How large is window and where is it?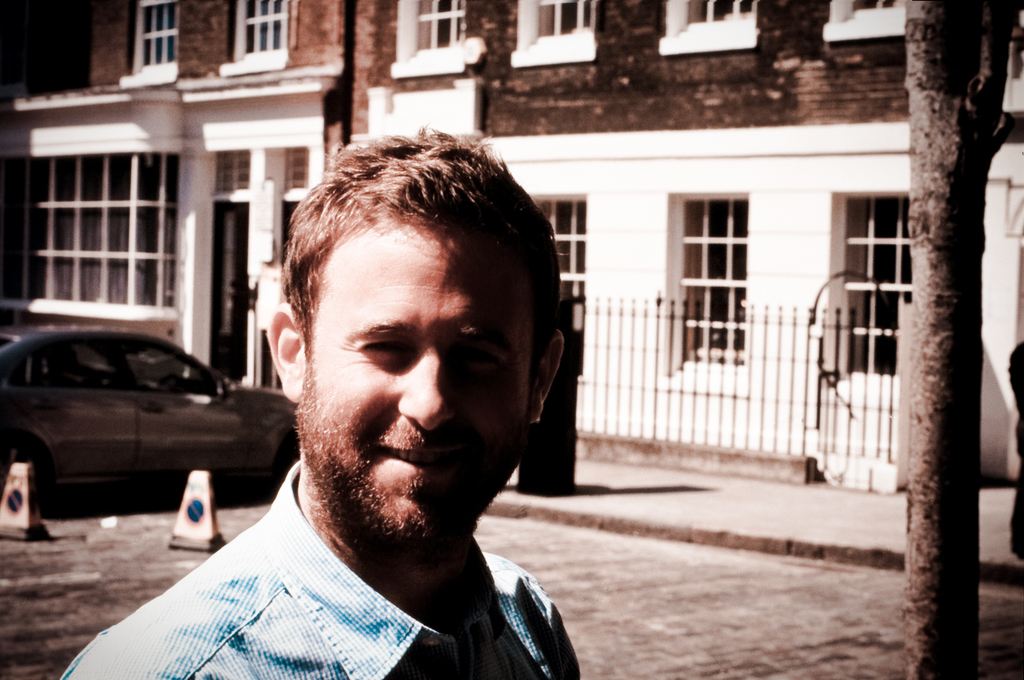
Bounding box: 281,148,308,193.
